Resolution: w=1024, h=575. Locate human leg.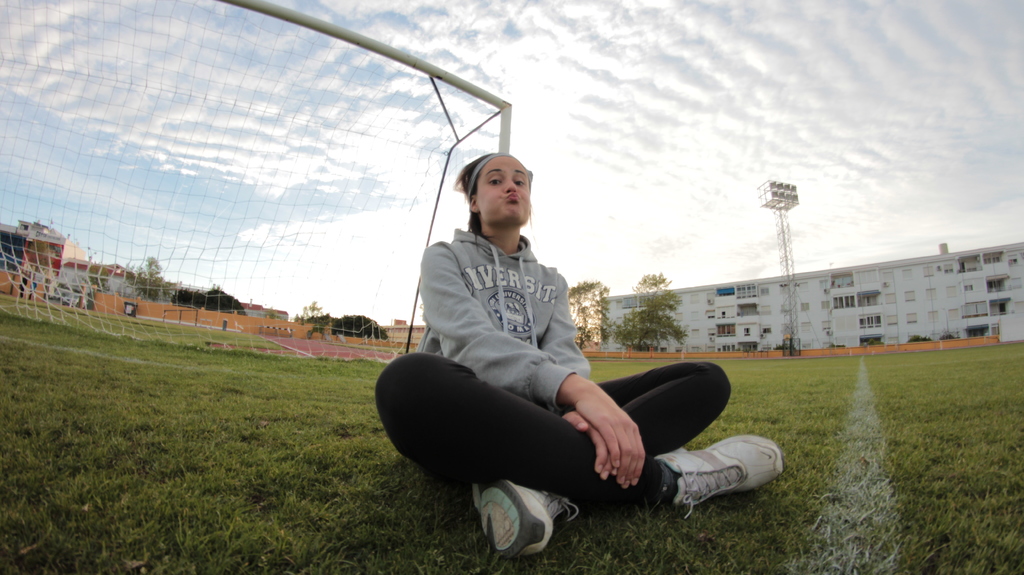
BBox(370, 348, 785, 560).
